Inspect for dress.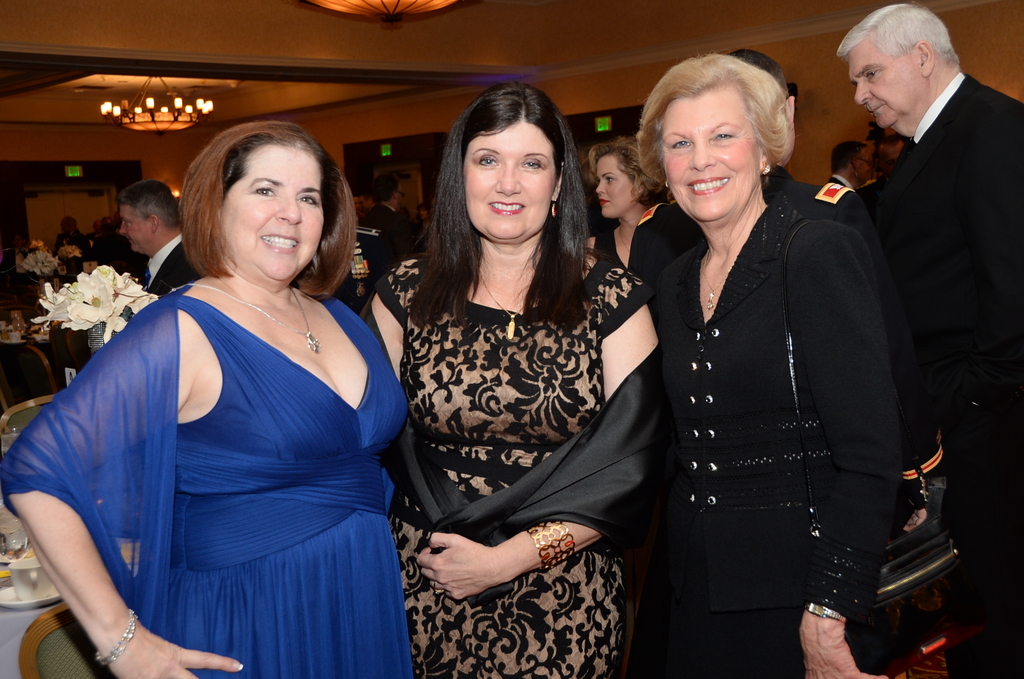
Inspection: <bbox>0, 275, 417, 678</bbox>.
